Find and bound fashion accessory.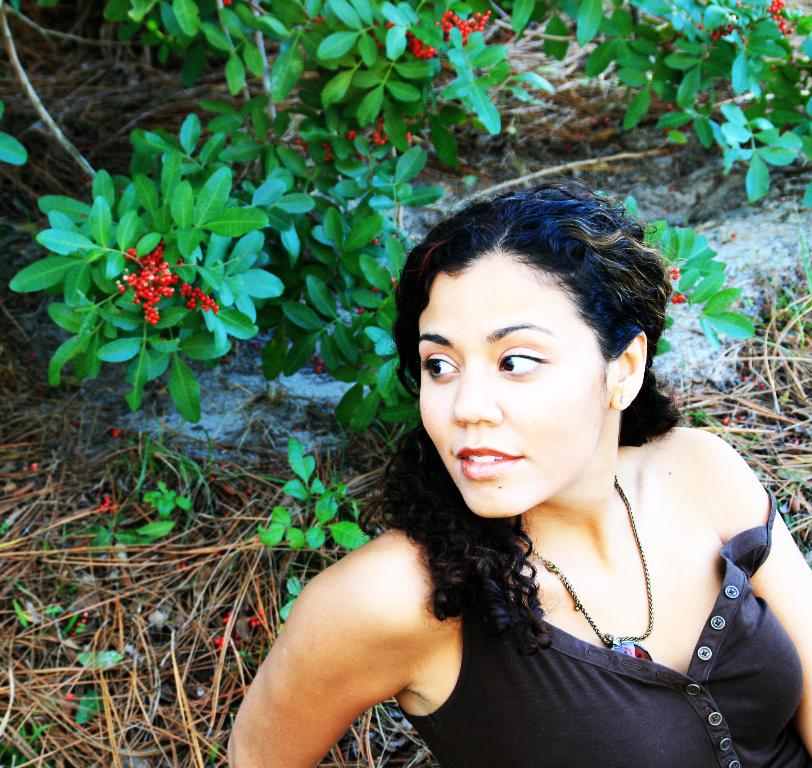
Bound: x1=615, y1=392, x2=630, y2=405.
